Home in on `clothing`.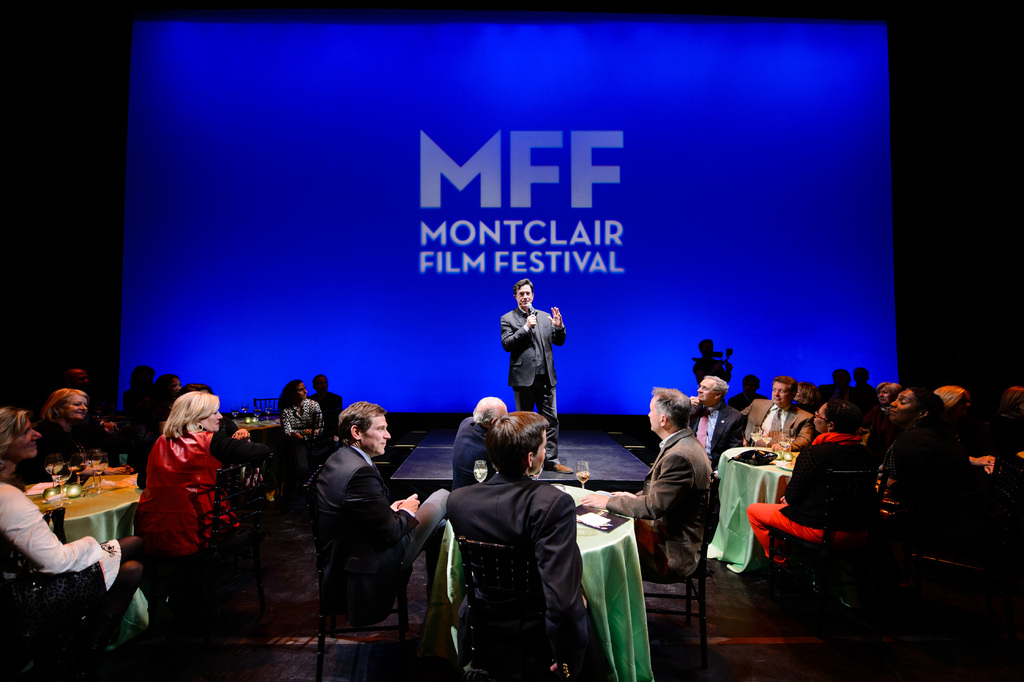
Homed in at 282,391,320,445.
